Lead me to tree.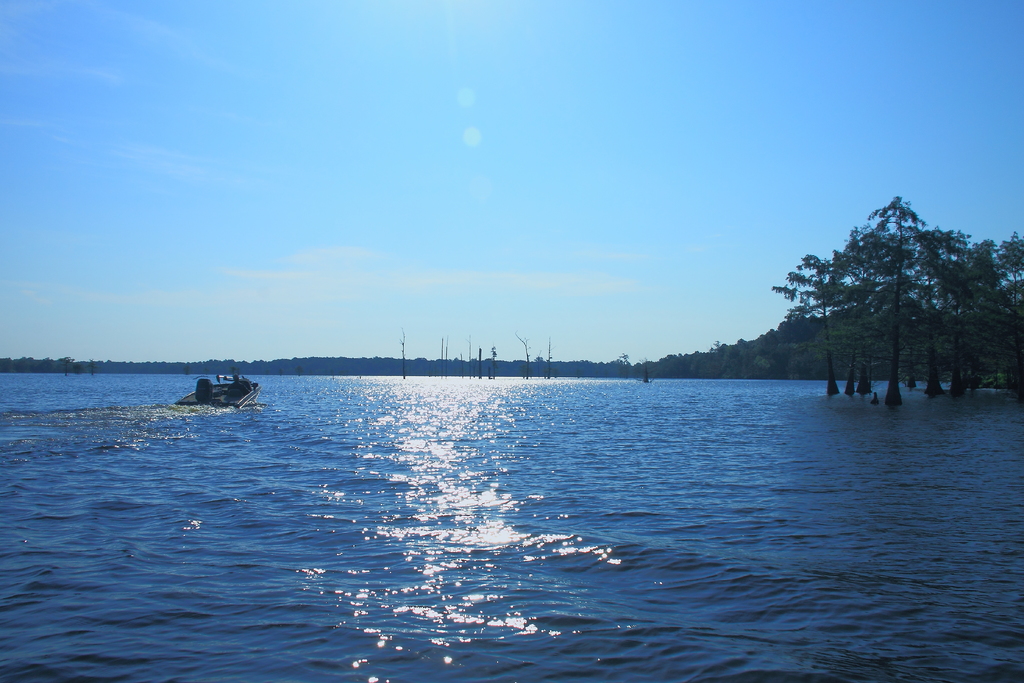
Lead to (781, 250, 863, 393).
